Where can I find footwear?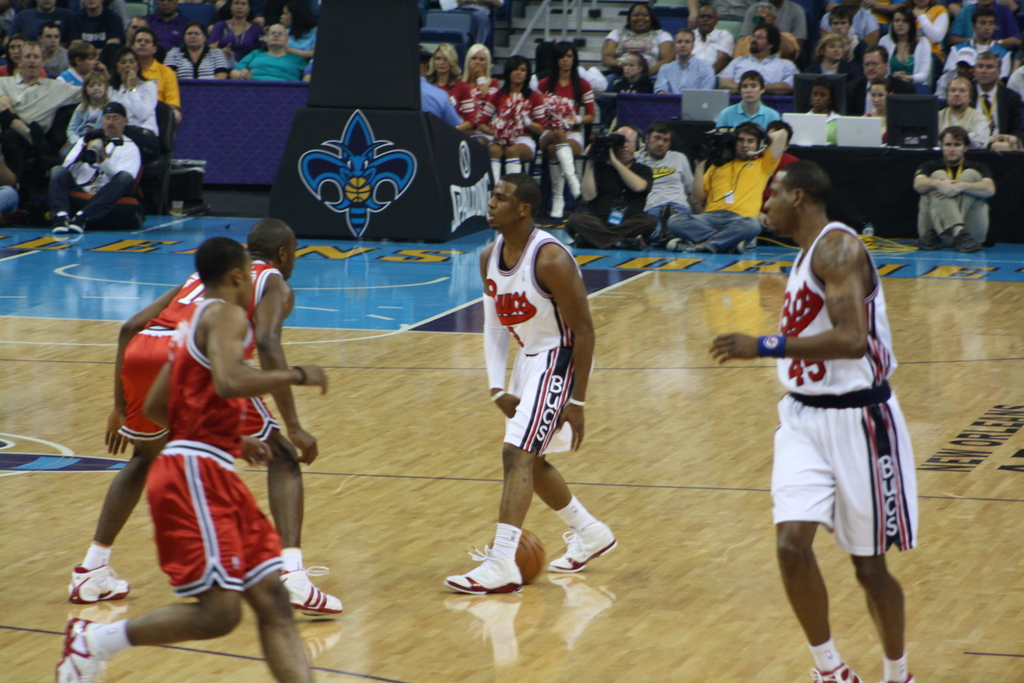
You can find it at [885, 672, 918, 682].
